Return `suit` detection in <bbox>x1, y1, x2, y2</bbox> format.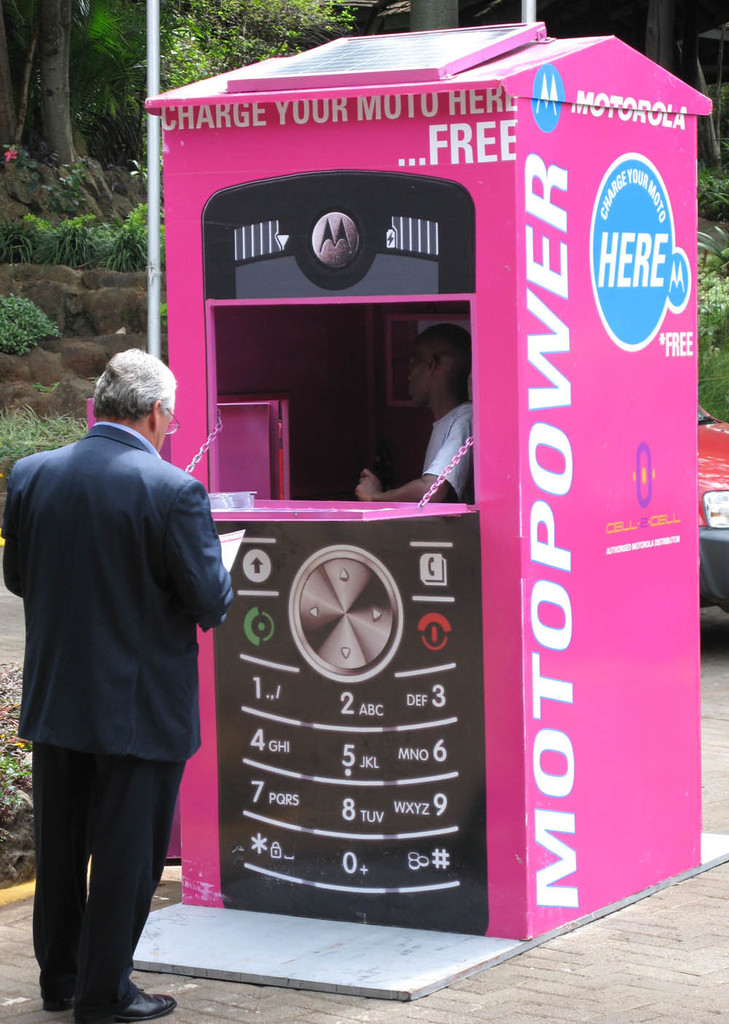
<bbox>15, 364, 226, 1012</bbox>.
